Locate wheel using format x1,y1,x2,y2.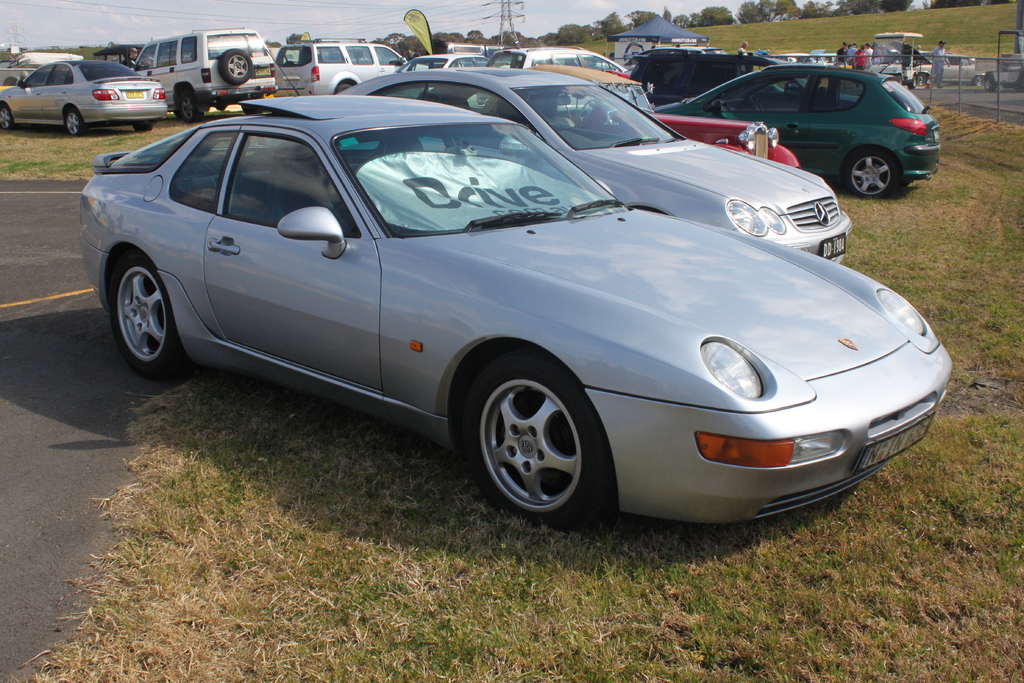
333,83,350,95.
